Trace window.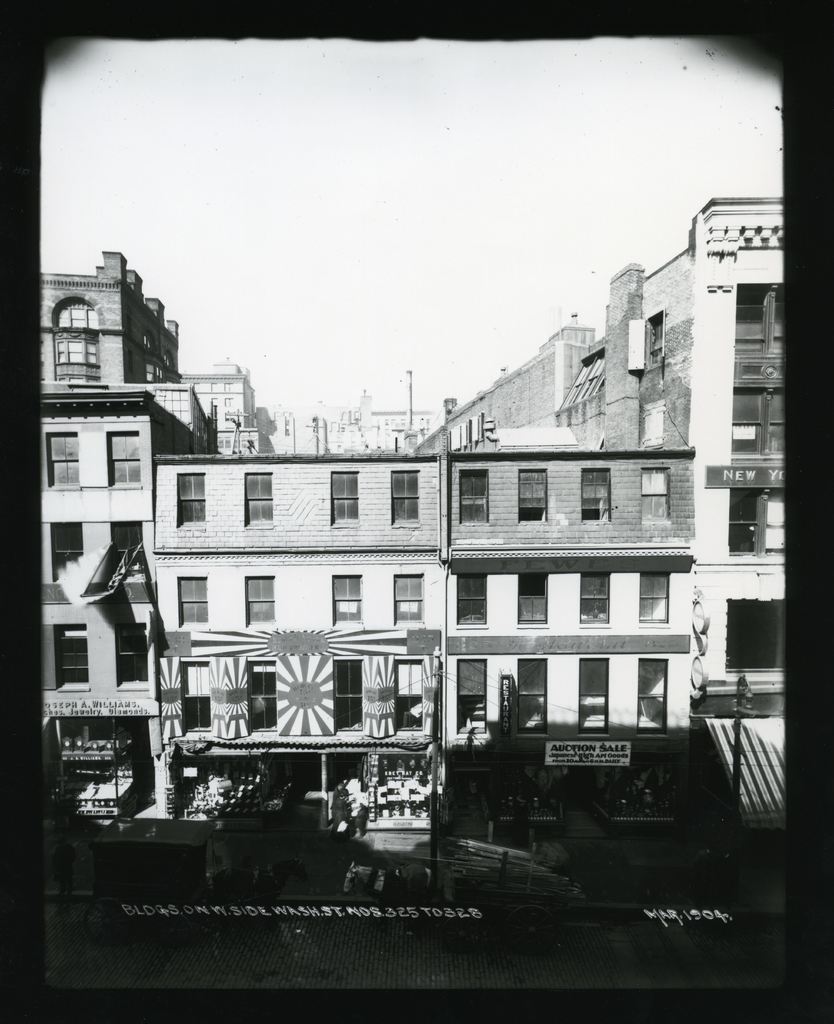
Traced to (237, 474, 282, 523).
